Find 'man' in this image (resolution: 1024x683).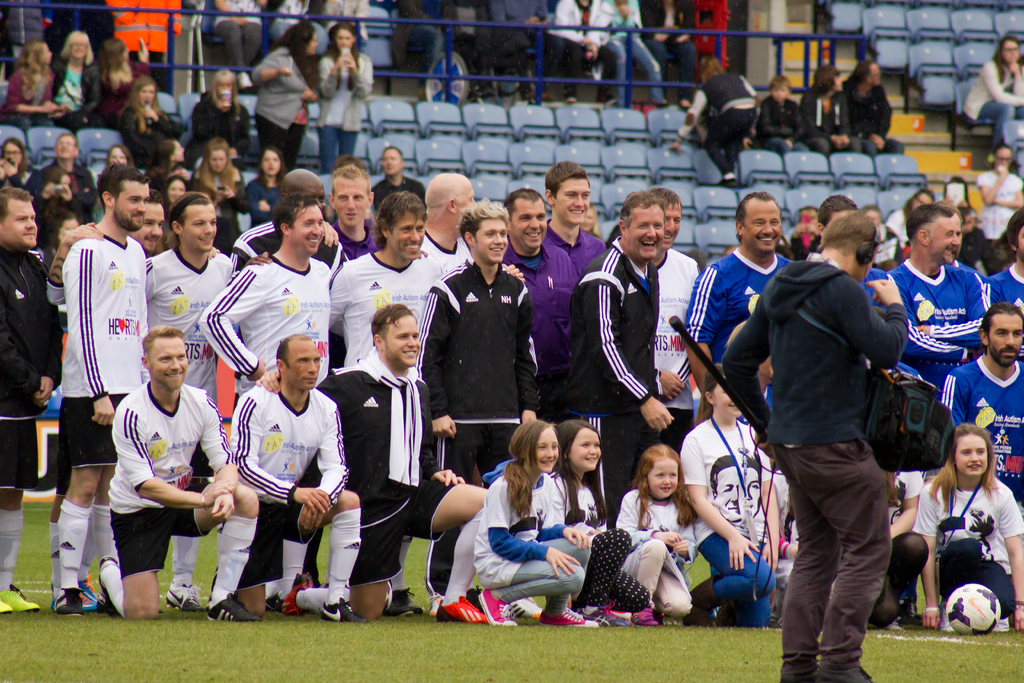
(684, 188, 796, 429).
